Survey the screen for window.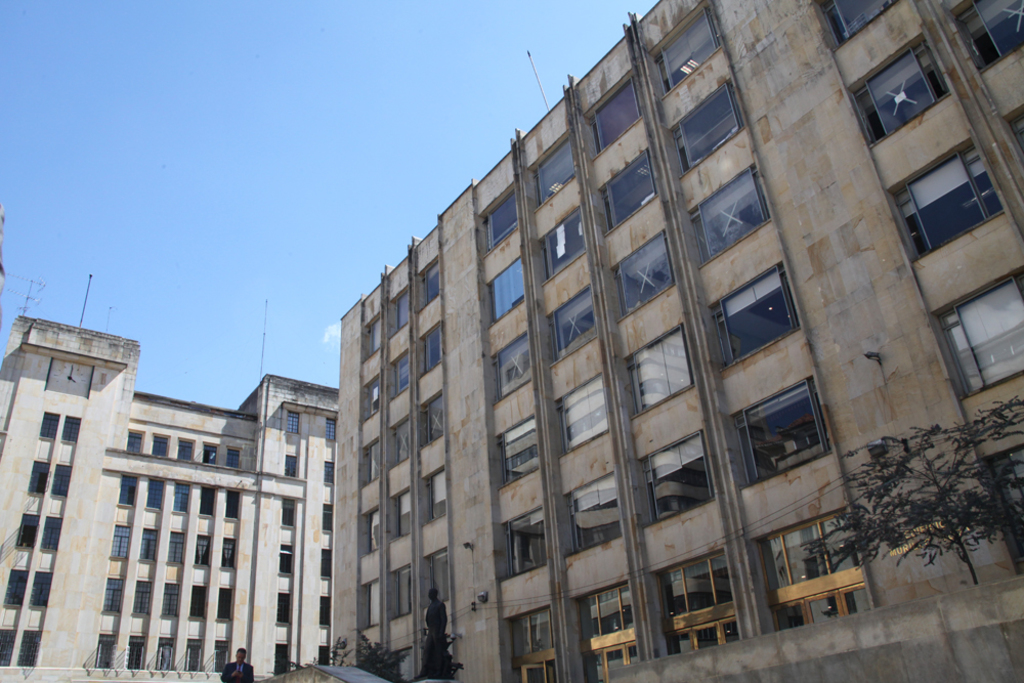
Survey found: x1=430 y1=464 x2=444 y2=522.
